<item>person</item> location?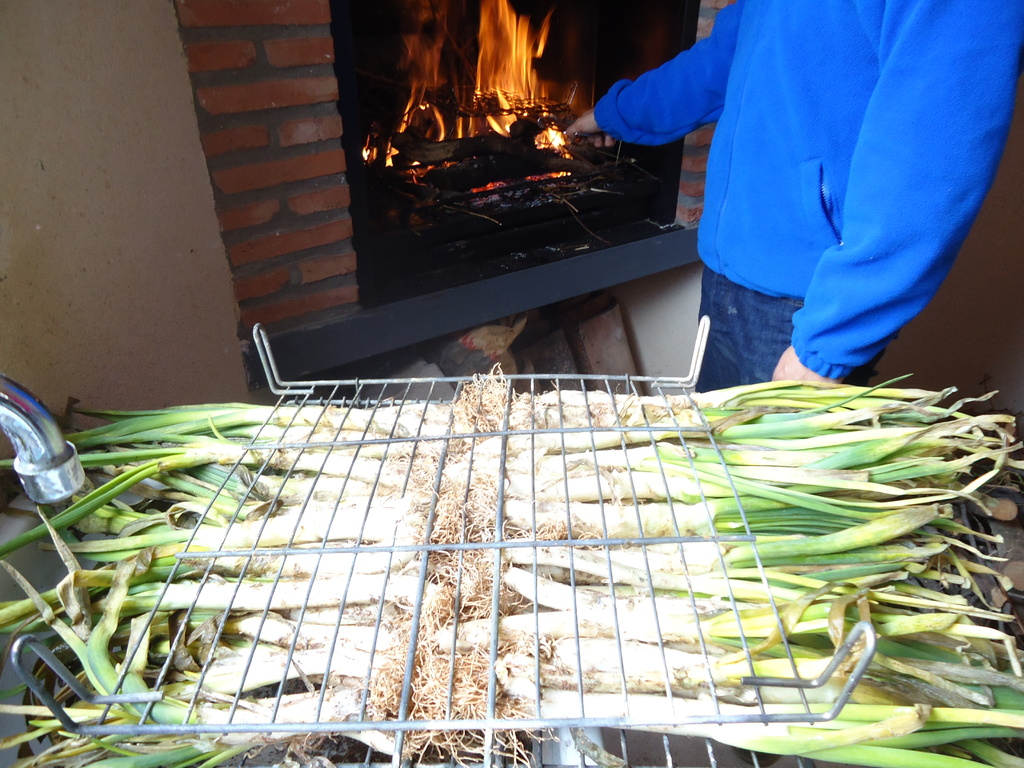
566/0/1023/395
